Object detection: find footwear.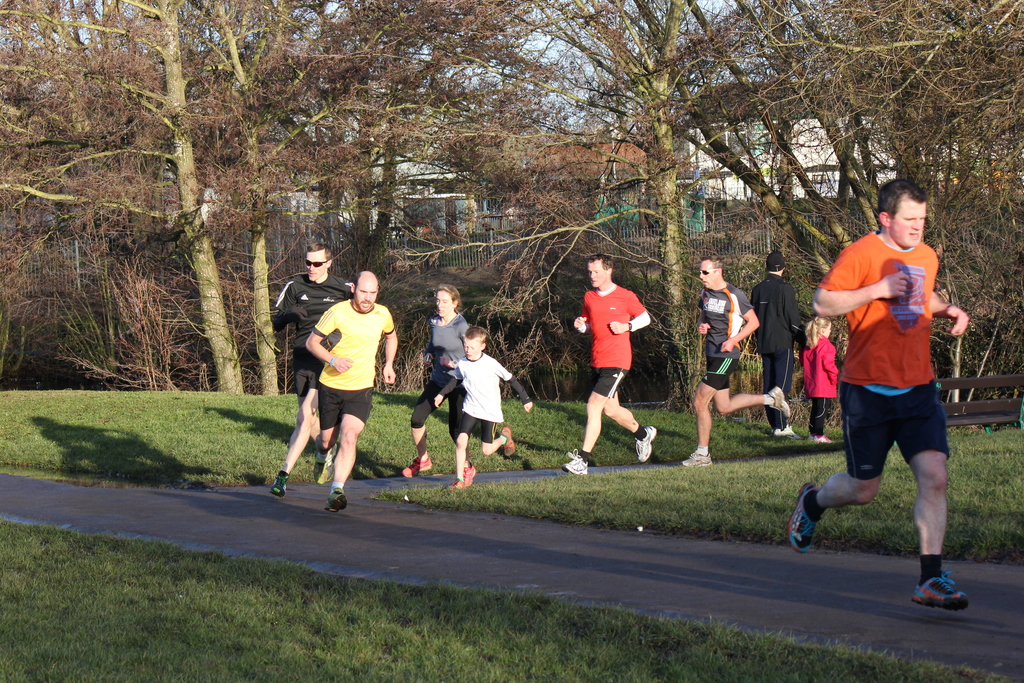
rect(446, 472, 463, 490).
